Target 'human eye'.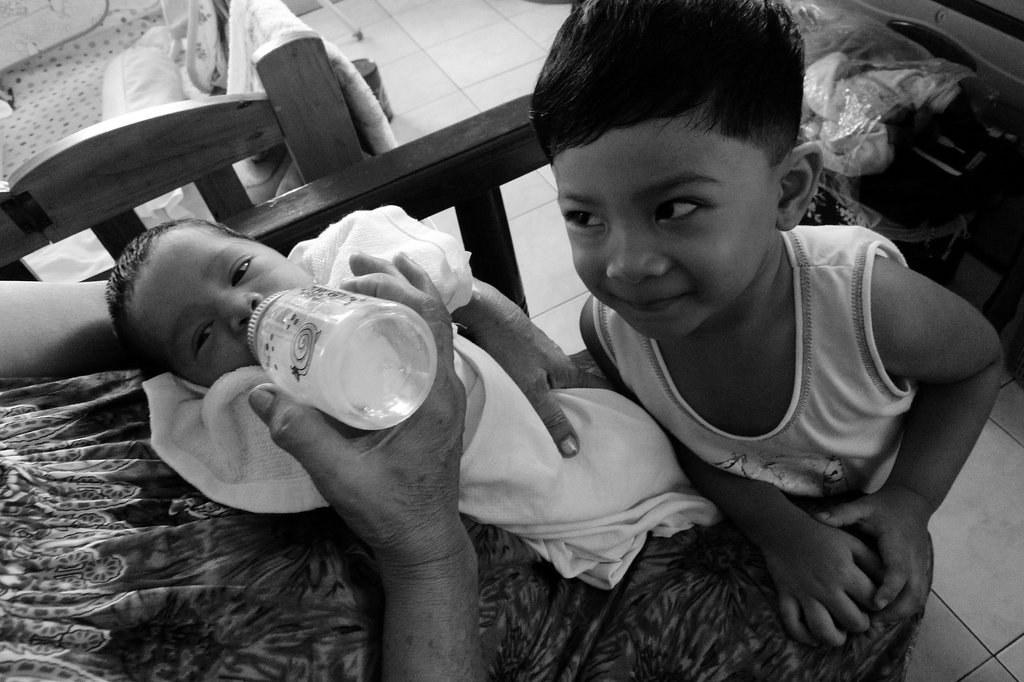
Target region: x1=225 y1=252 x2=259 y2=288.
